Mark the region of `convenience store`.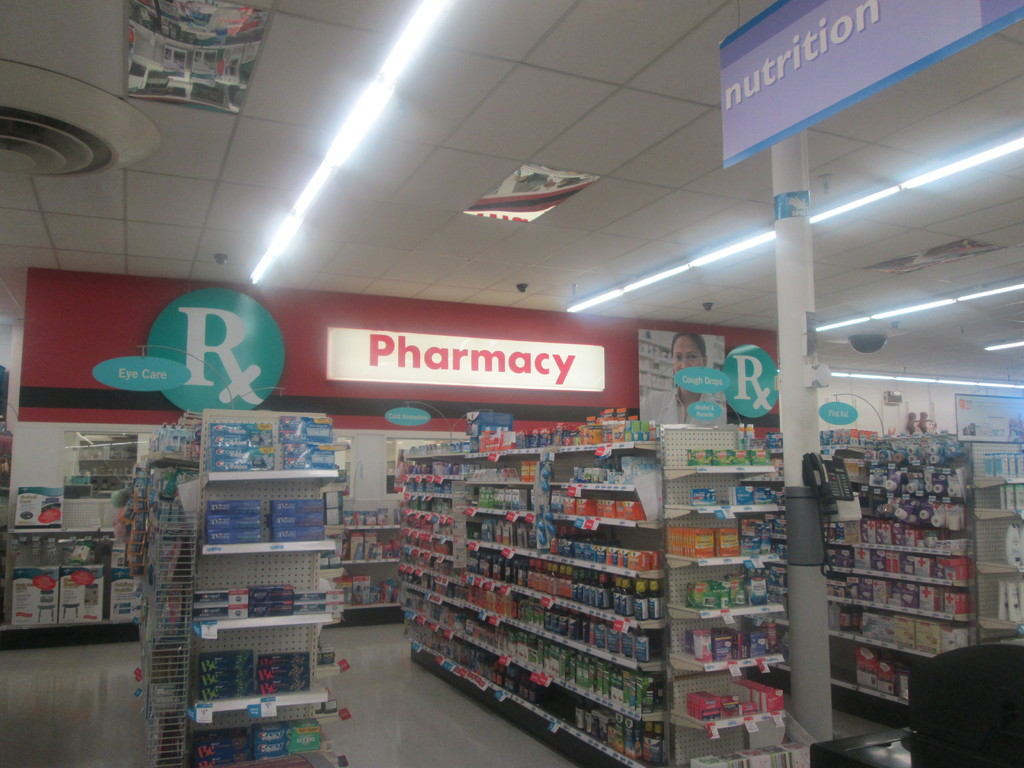
Region: box(45, 96, 1000, 758).
